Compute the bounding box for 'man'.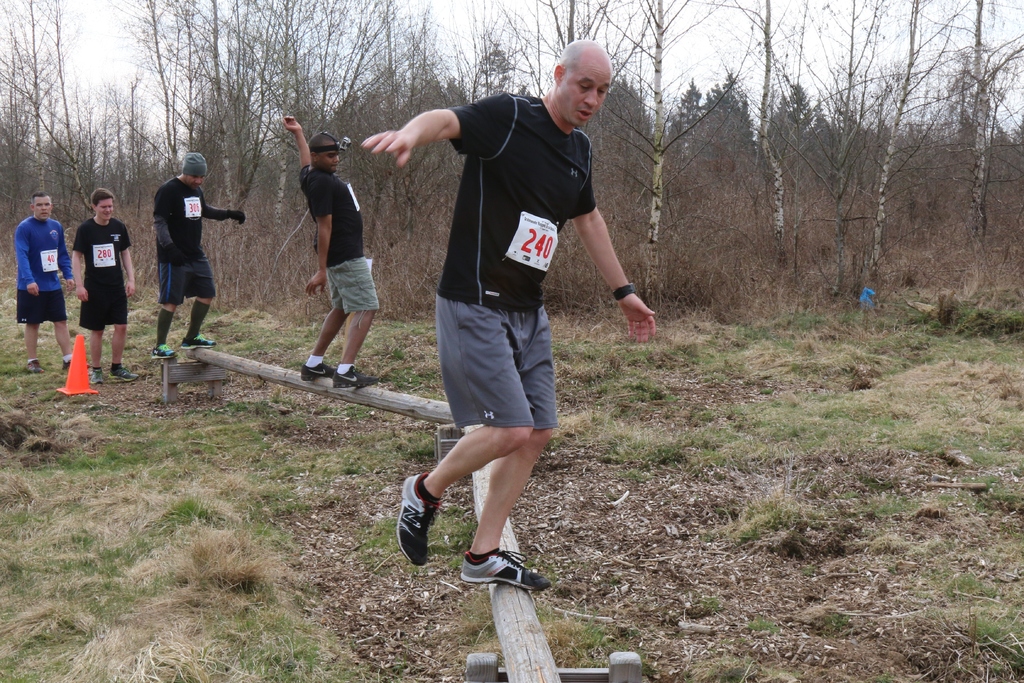
left=152, top=152, right=246, bottom=360.
